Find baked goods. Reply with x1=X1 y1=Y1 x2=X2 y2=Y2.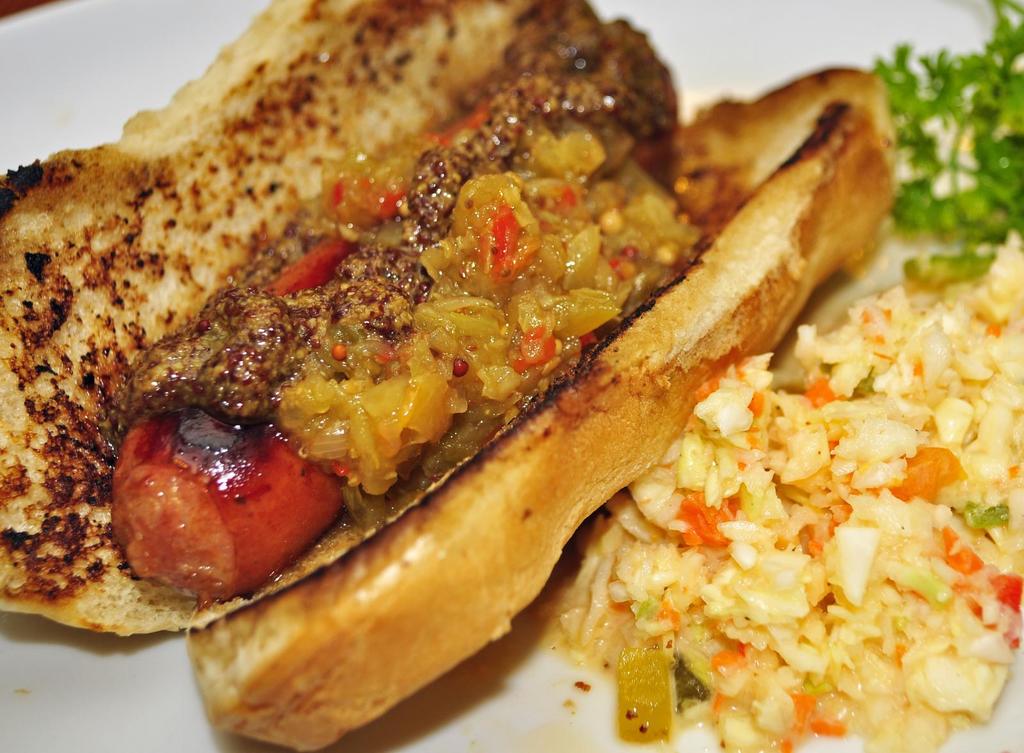
x1=183 y1=64 x2=895 y2=752.
